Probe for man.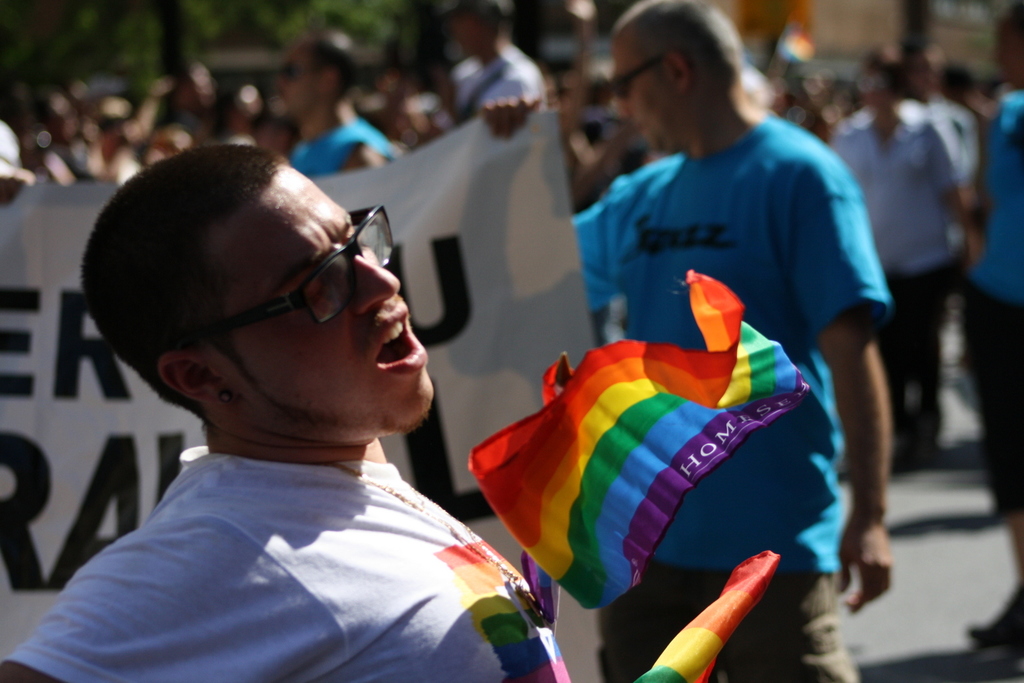
Probe result: <bbox>827, 45, 977, 467</bbox>.
